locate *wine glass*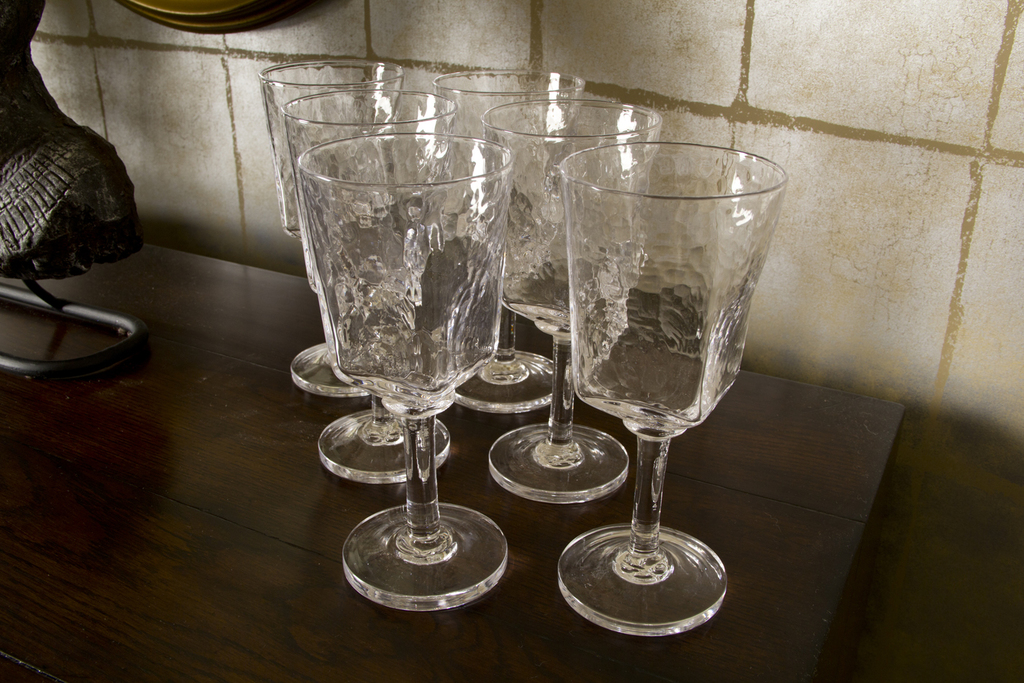
l=259, t=55, r=778, b=633
